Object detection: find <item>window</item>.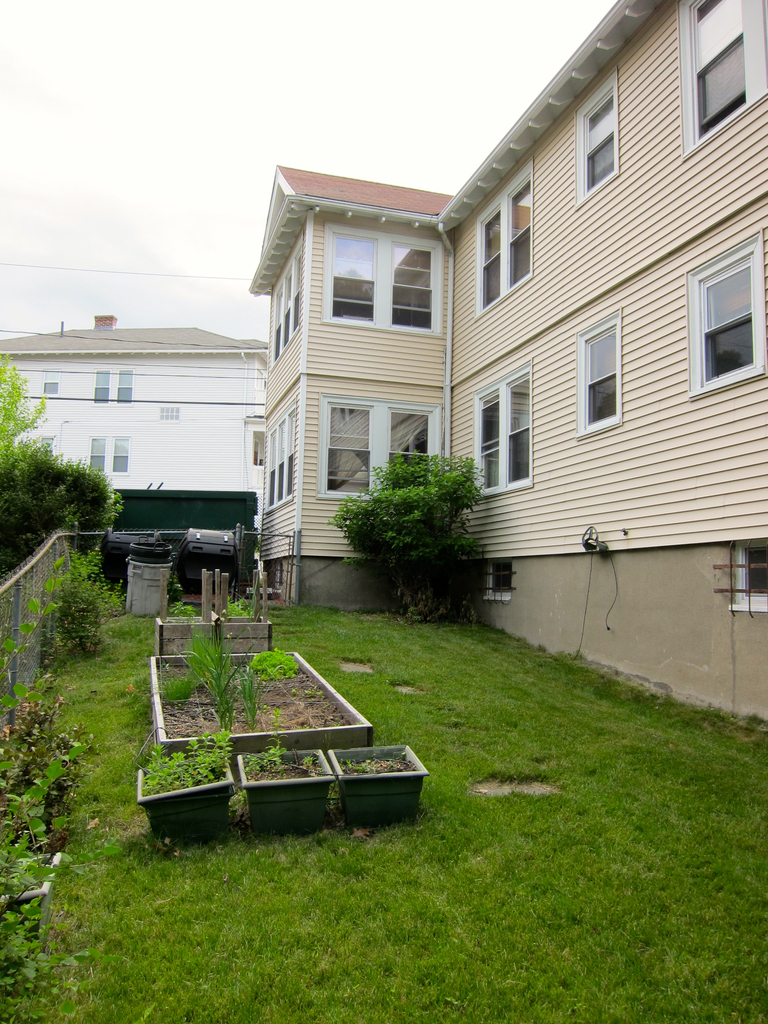
BBox(88, 428, 131, 479).
